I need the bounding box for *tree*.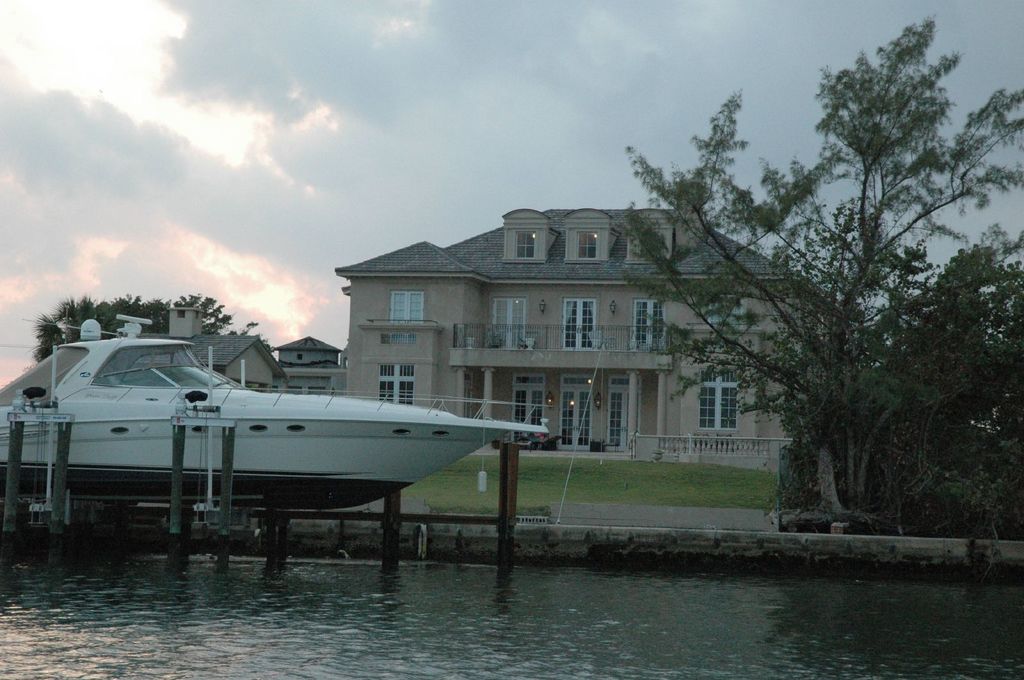
Here it is: pyautogui.locateOnScreen(108, 290, 236, 333).
